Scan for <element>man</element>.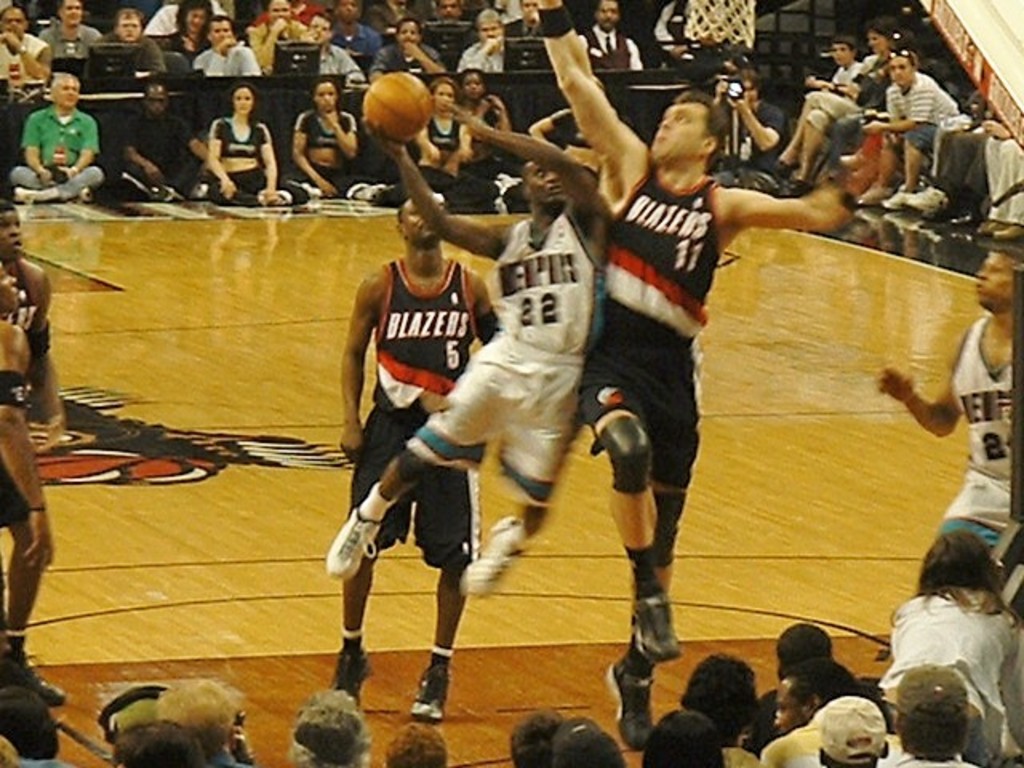
Scan result: {"left": 816, "top": 694, "right": 890, "bottom": 766}.
